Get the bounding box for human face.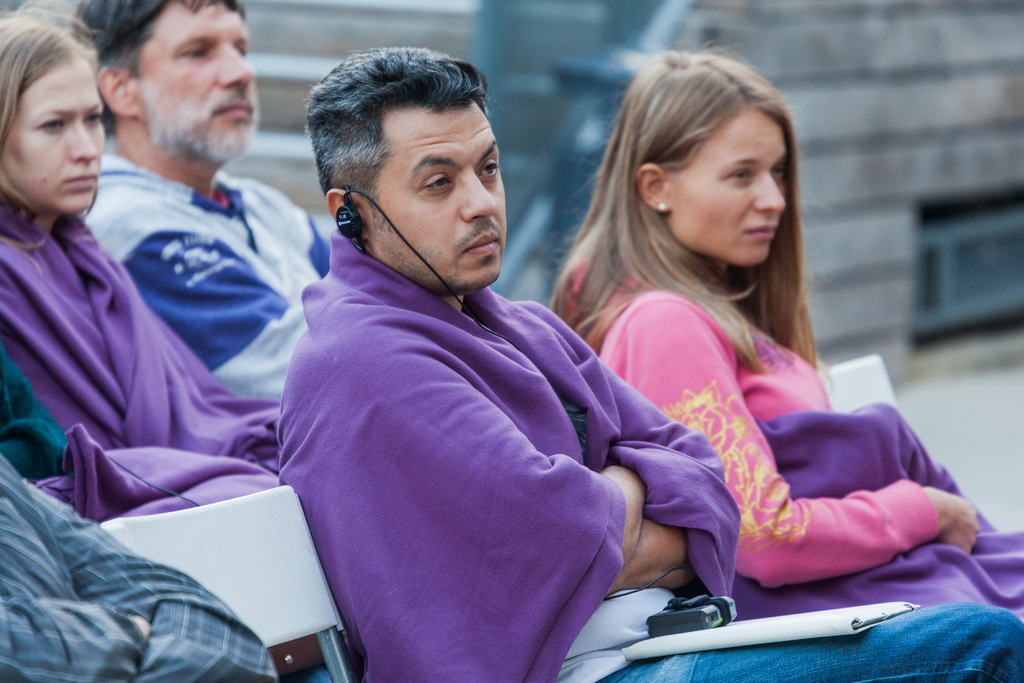
select_region(145, 0, 260, 161).
